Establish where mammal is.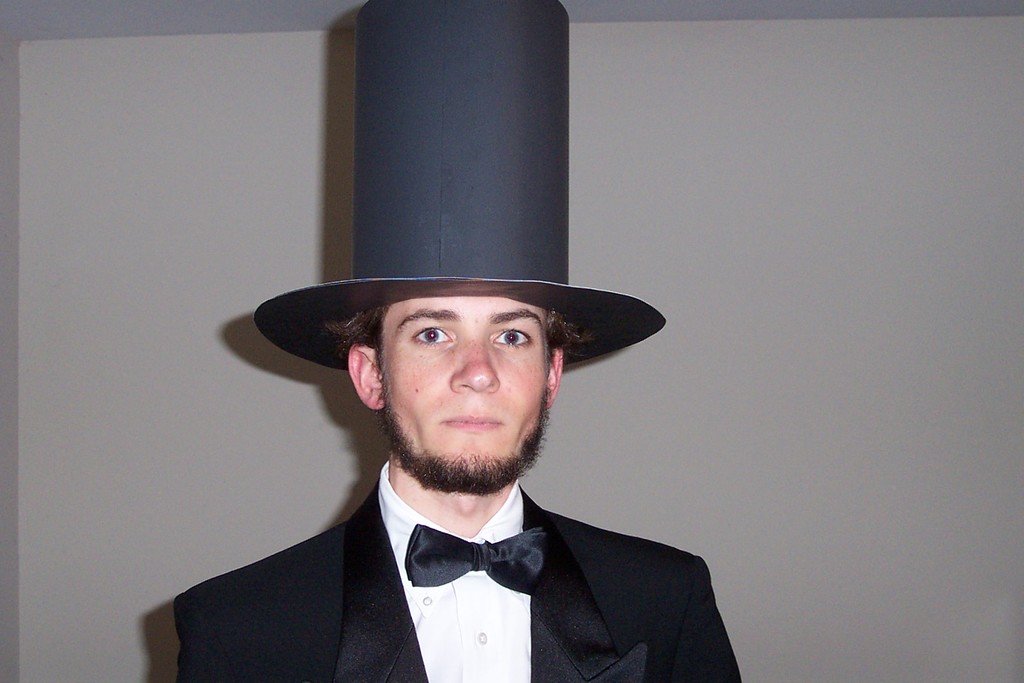
Established at Rect(154, 126, 765, 670).
